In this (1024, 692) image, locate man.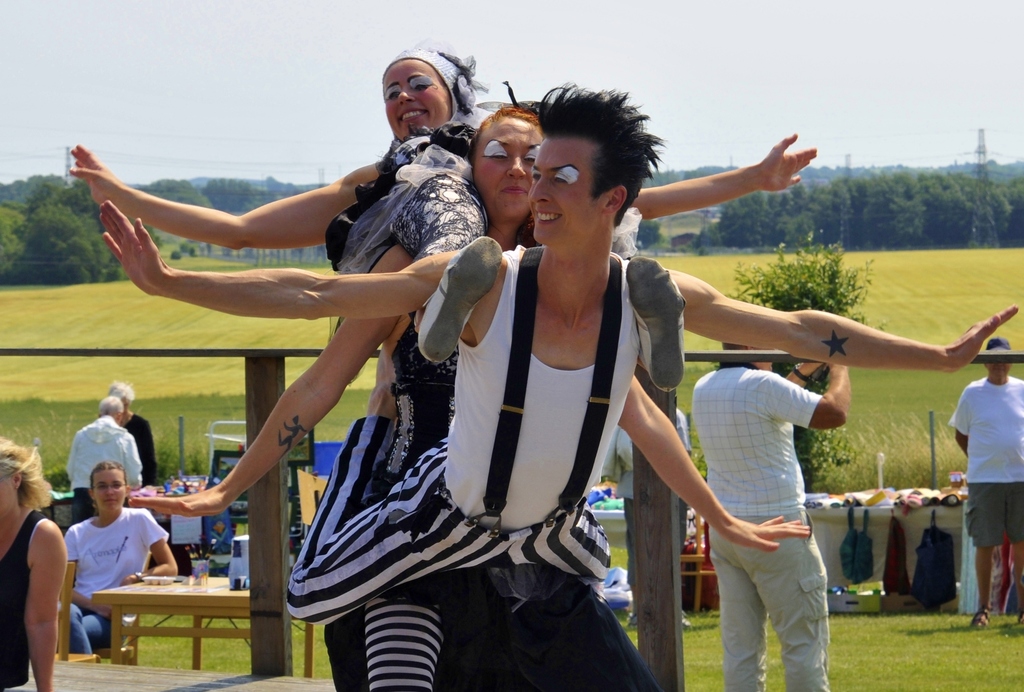
Bounding box: Rect(950, 344, 1023, 629).
